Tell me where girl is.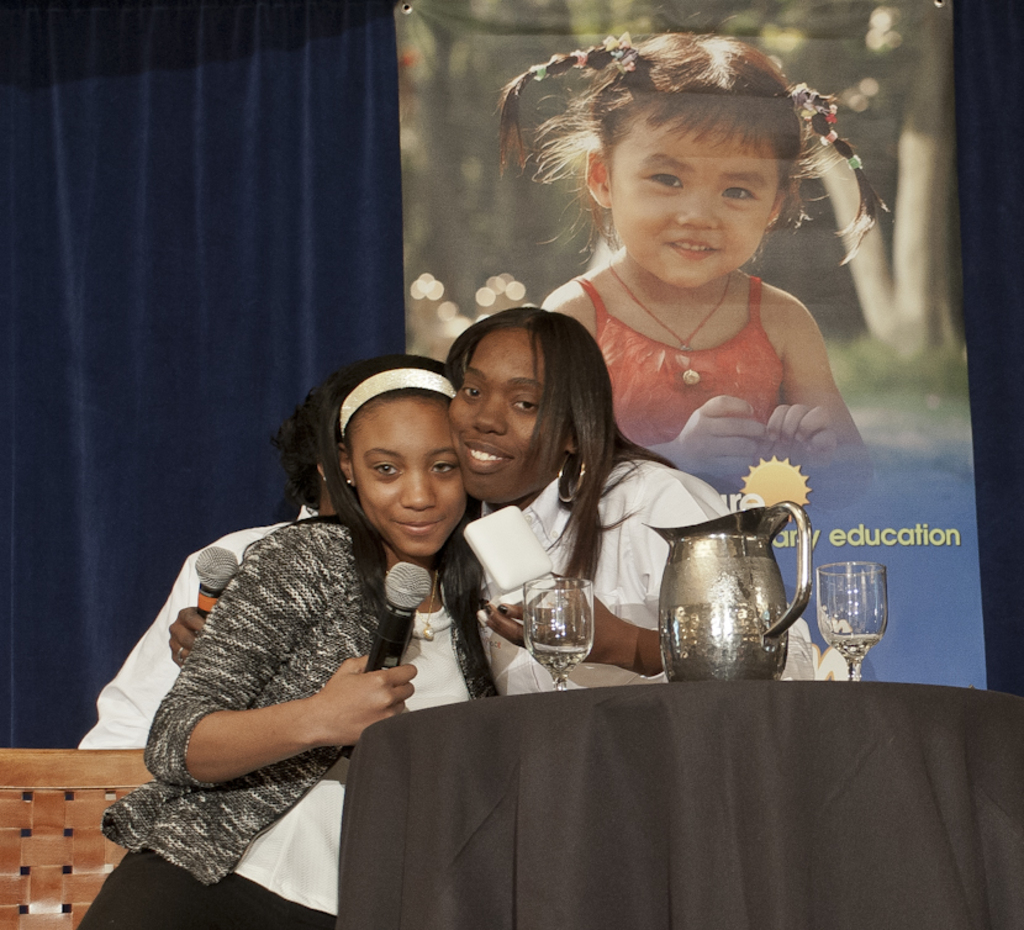
girl is at <region>73, 354, 493, 929</region>.
